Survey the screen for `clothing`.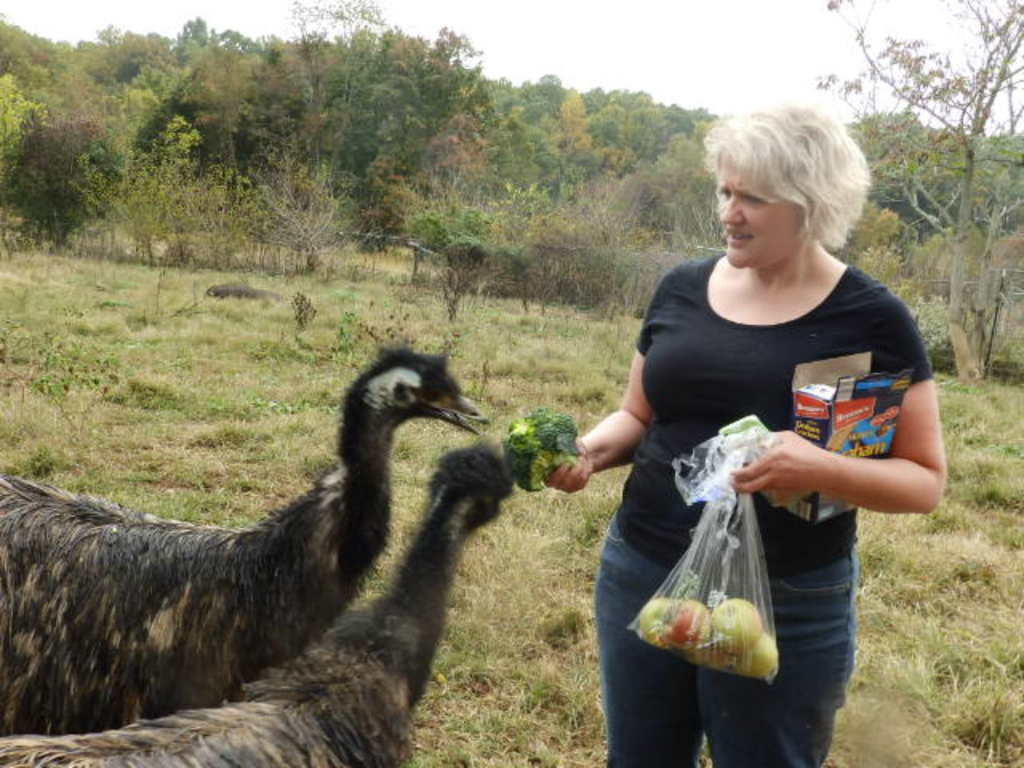
Survey found: (592,544,854,766).
